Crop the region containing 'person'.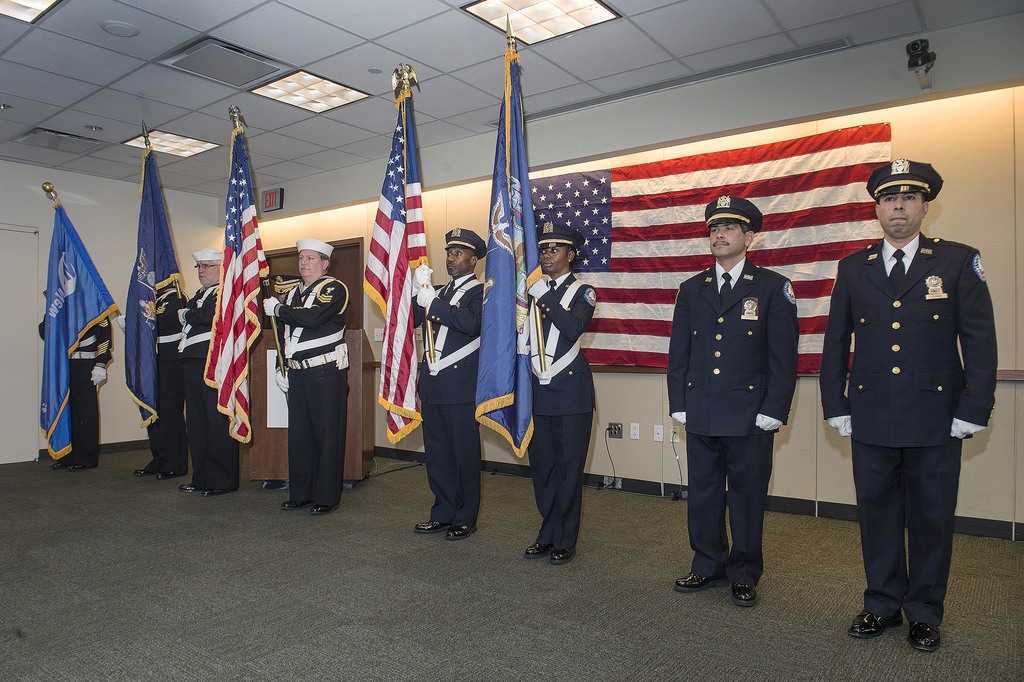
Crop region: {"x1": 663, "y1": 201, "x2": 799, "y2": 608}.
